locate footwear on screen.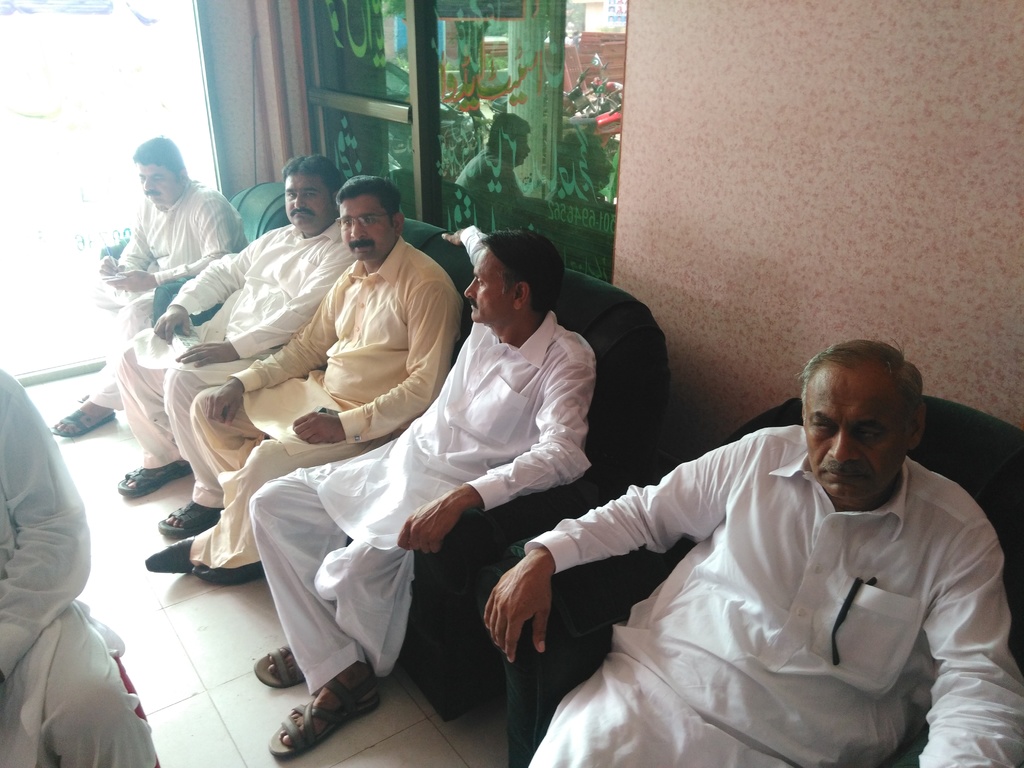
On screen at select_region(141, 538, 195, 576).
